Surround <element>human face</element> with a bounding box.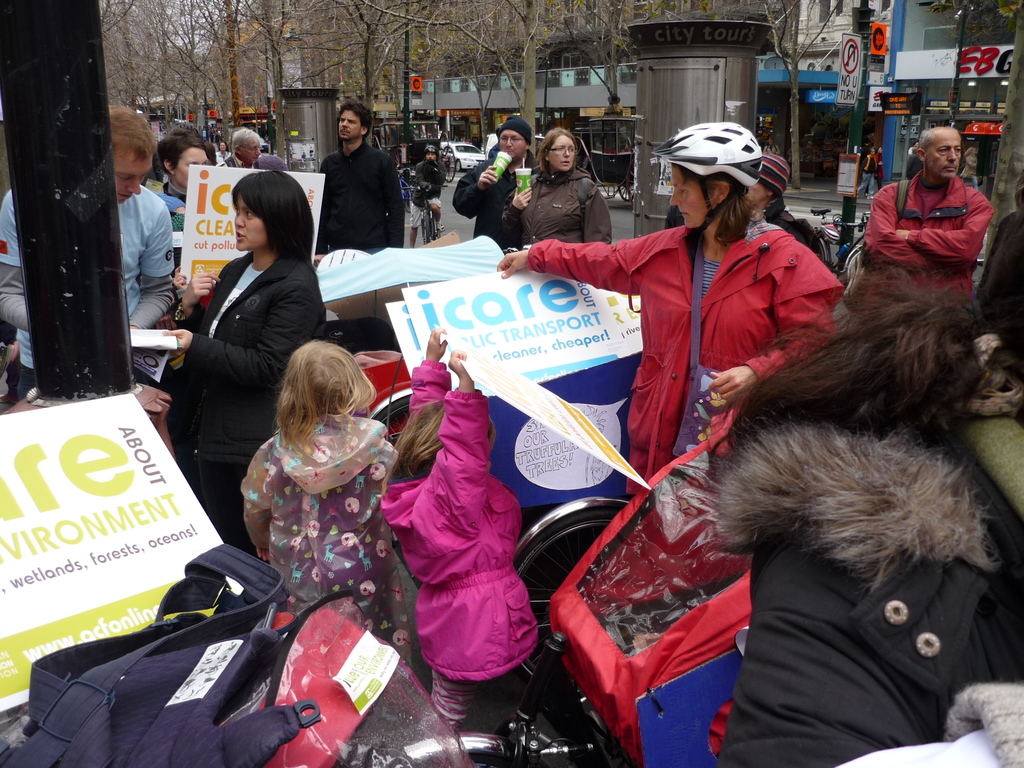
bbox(547, 135, 573, 171).
